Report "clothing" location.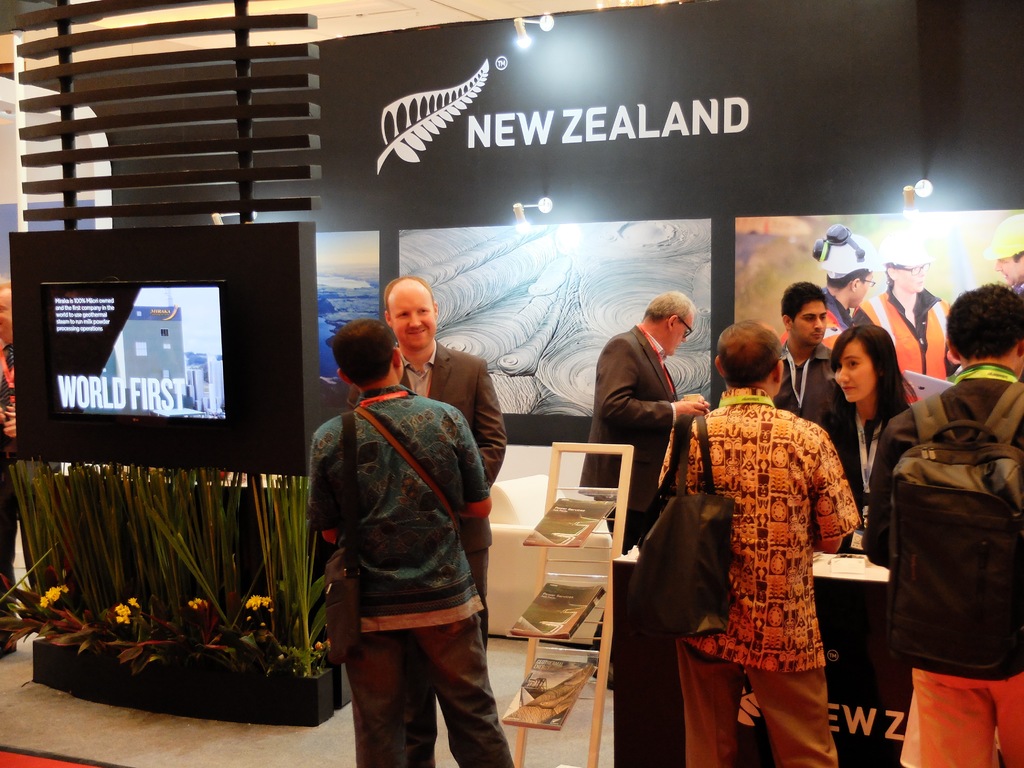
Report: 660,388,862,766.
